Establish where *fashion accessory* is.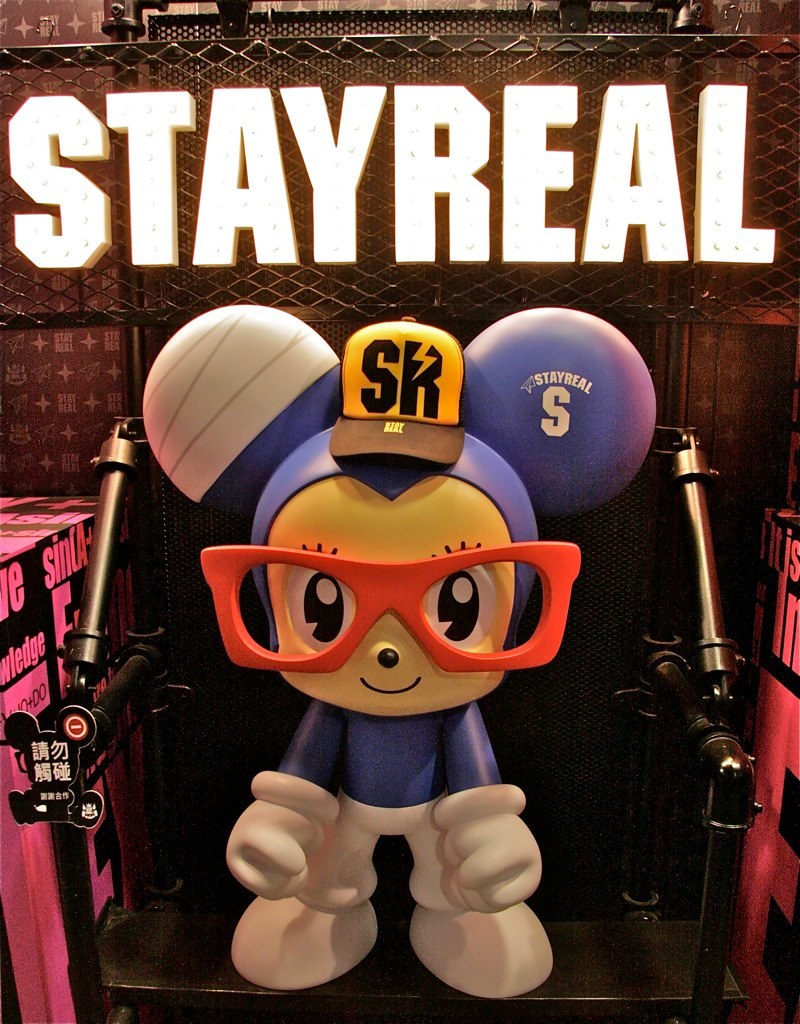
Established at (196, 545, 584, 673).
